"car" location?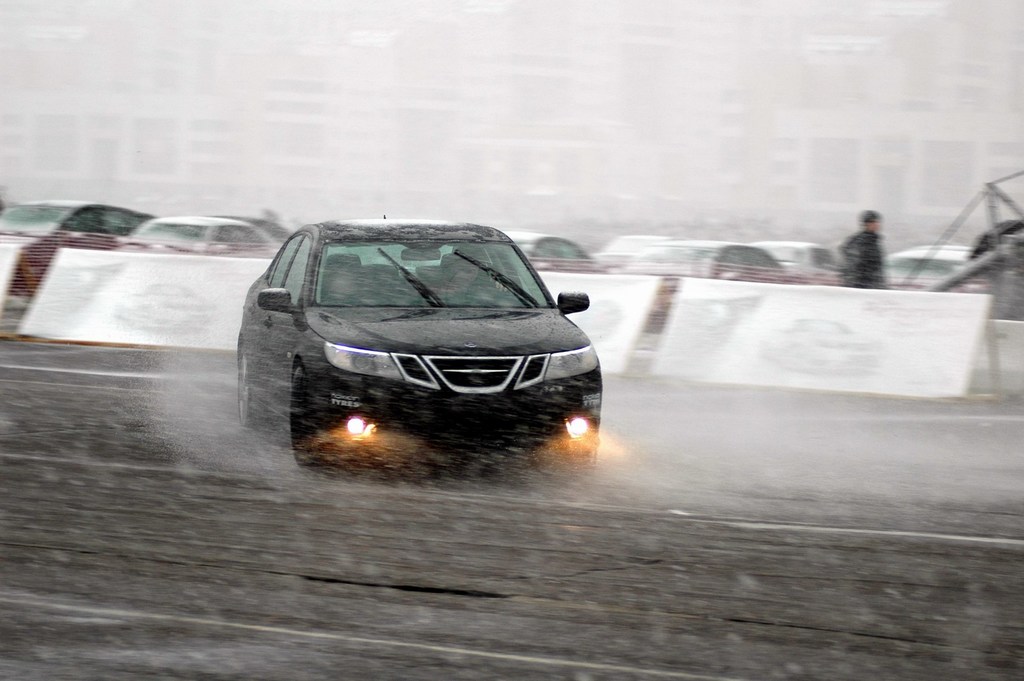
select_region(238, 220, 614, 480)
